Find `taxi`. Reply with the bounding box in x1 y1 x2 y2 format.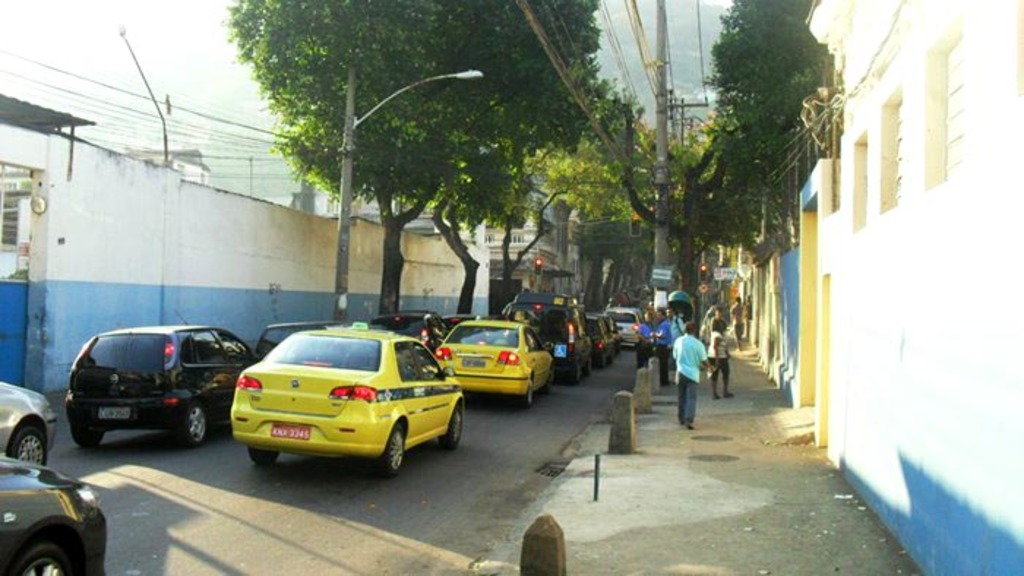
430 319 553 412.
